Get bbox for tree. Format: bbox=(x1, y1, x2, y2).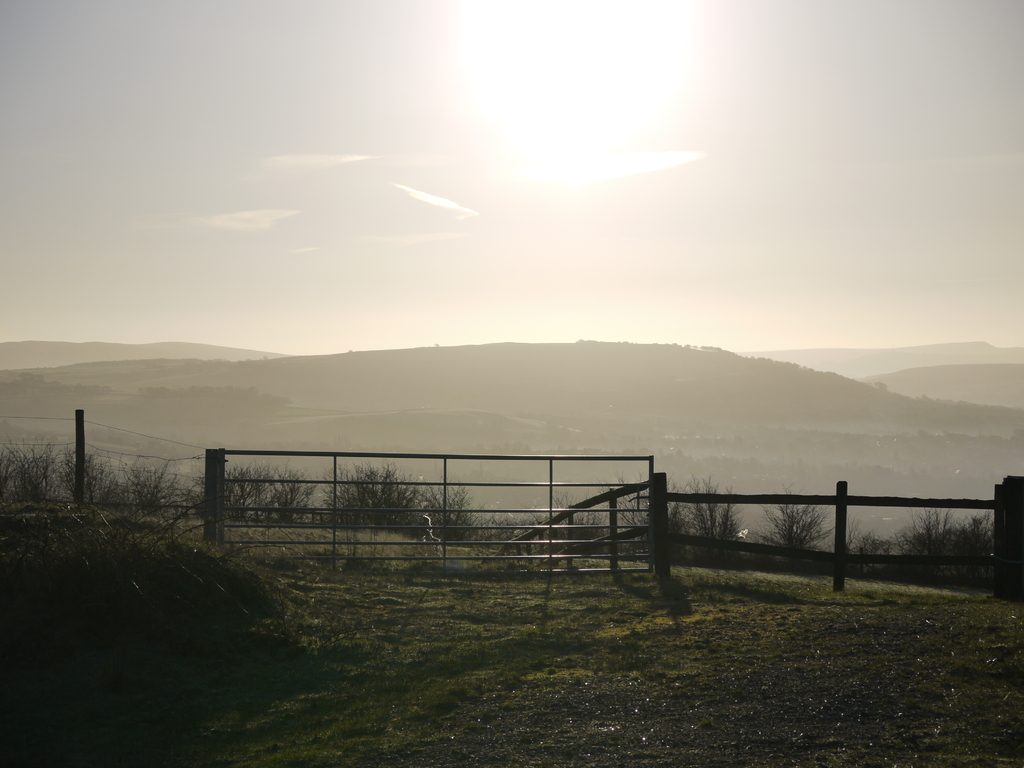
bbox=(431, 477, 481, 543).
